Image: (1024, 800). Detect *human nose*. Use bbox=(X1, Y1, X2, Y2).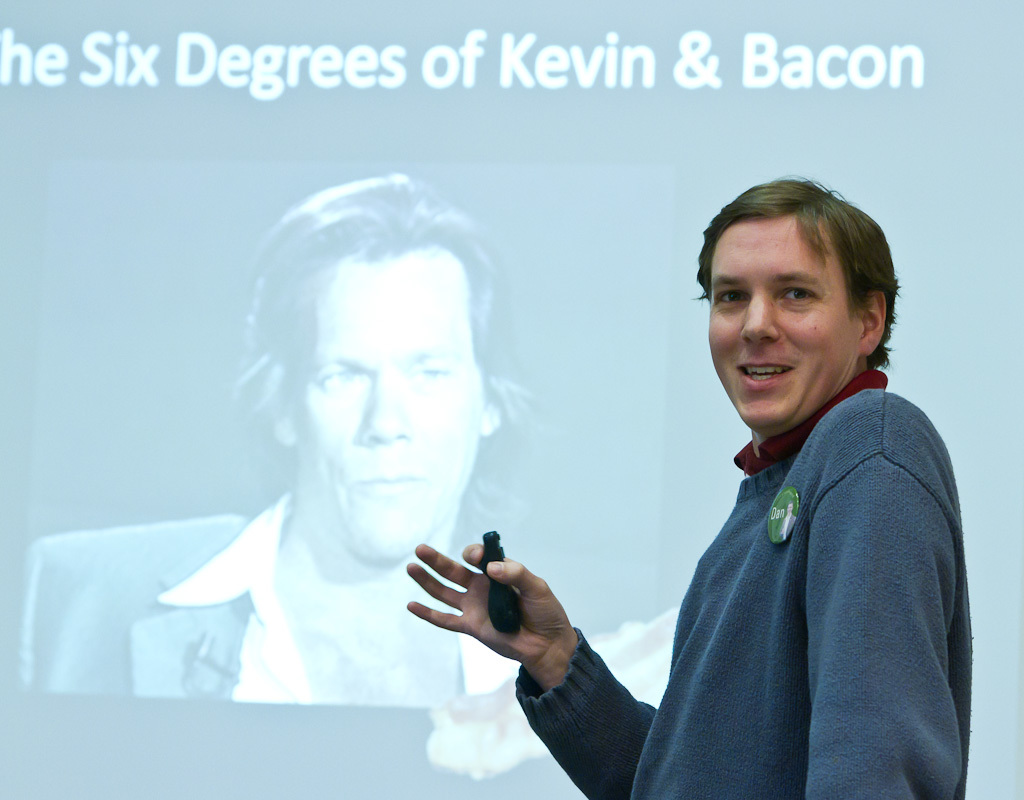
bbox=(738, 294, 779, 341).
